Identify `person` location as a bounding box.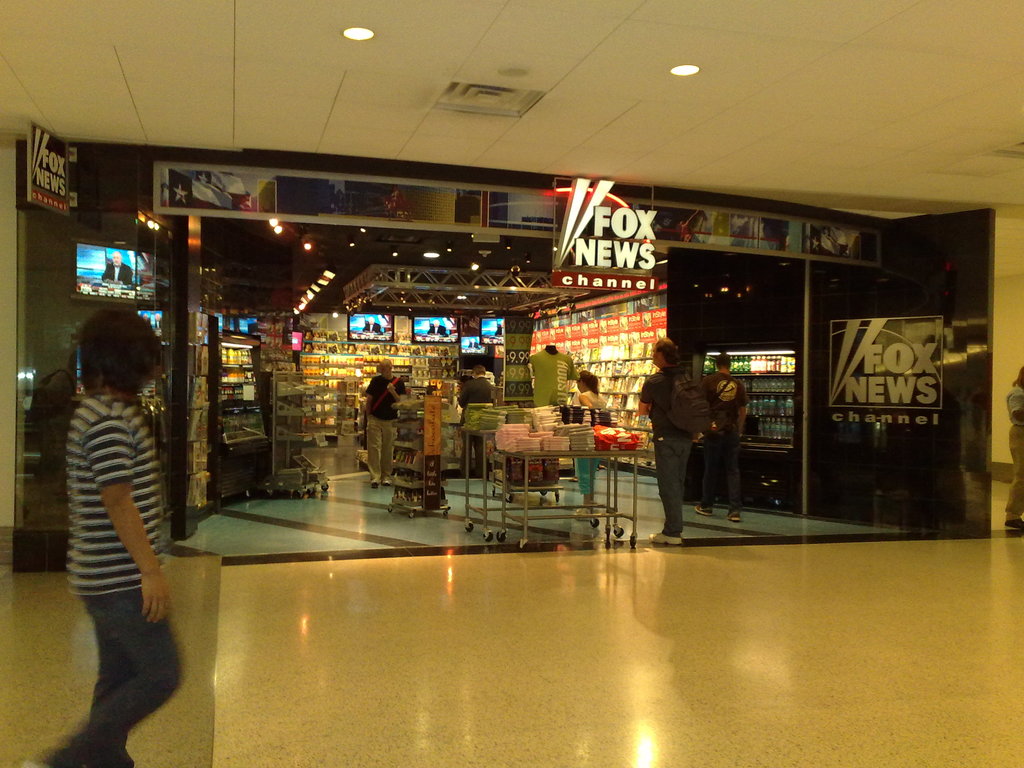
box=[1004, 368, 1023, 540].
